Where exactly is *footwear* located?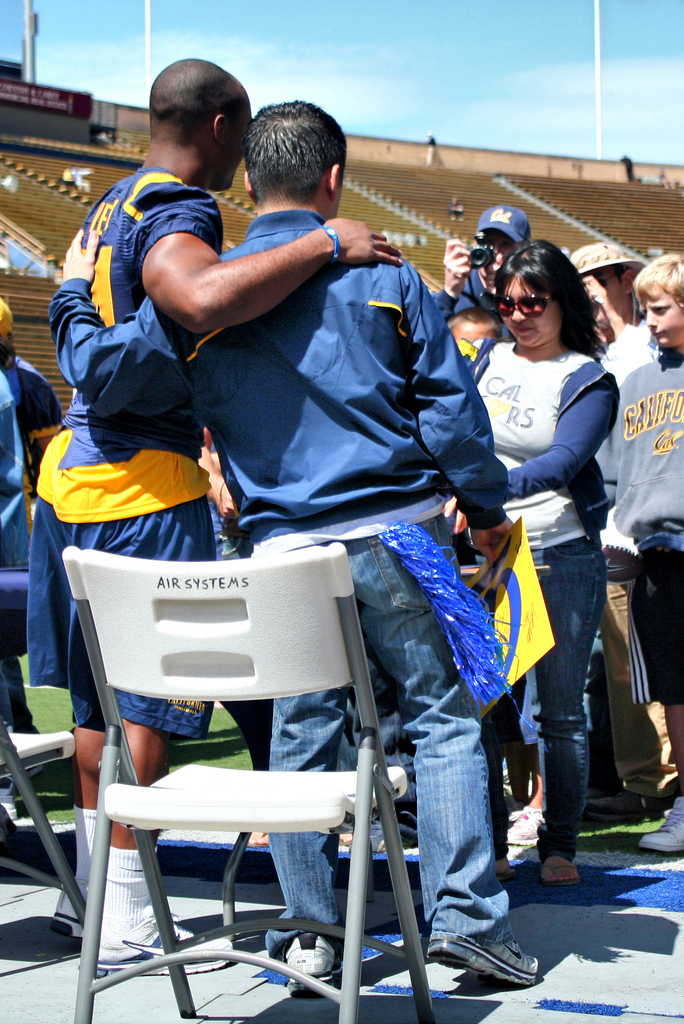
Its bounding box is <box>47,889,85,943</box>.
